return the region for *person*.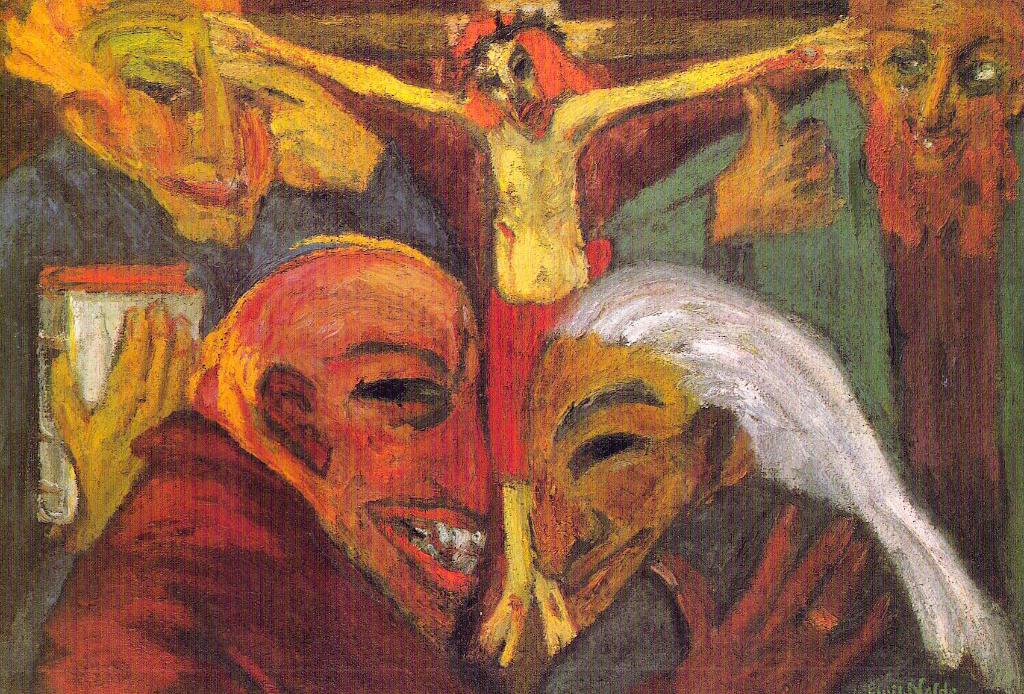
crop(29, 232, 892, 693).
